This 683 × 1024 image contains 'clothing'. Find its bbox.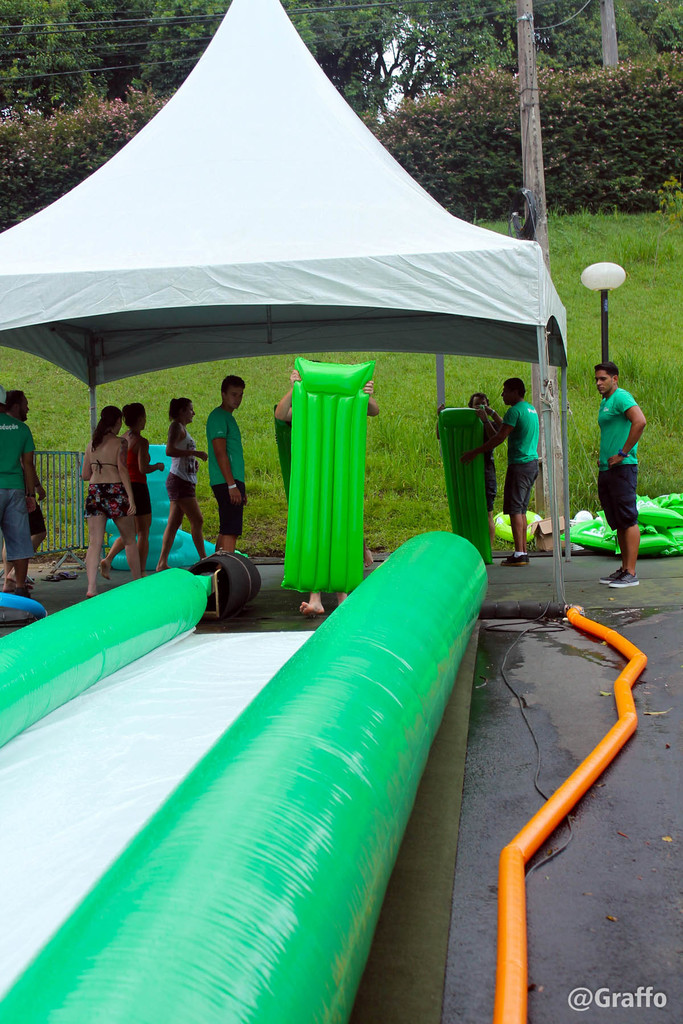
[495, 420, 509, 518].
